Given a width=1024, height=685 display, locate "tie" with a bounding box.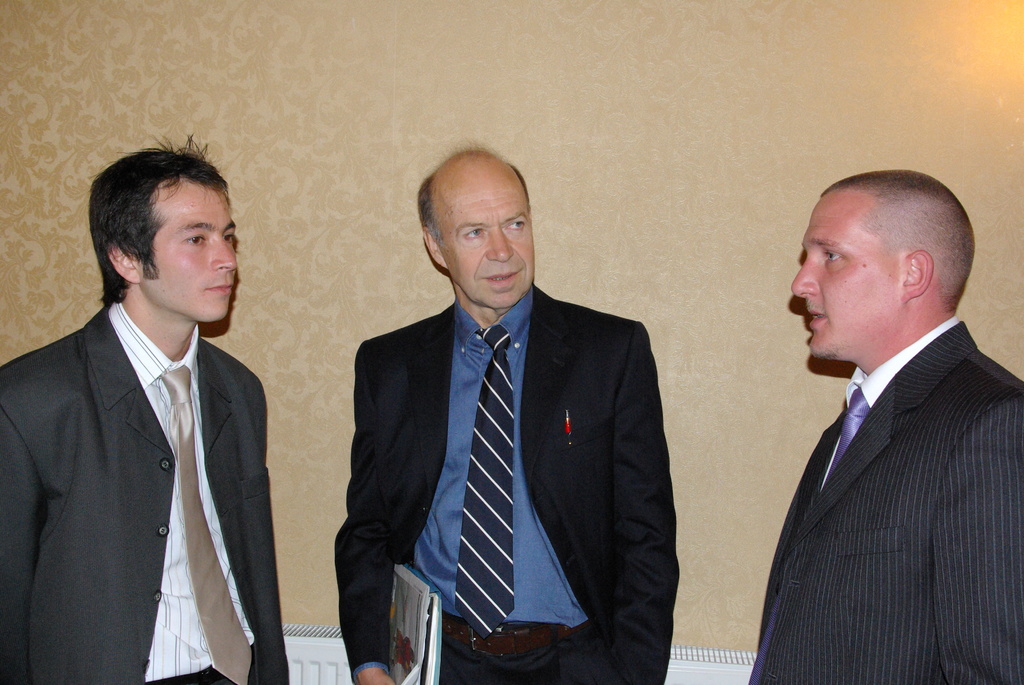
Located: (left=158, top=366, right=255, bottom=684).
